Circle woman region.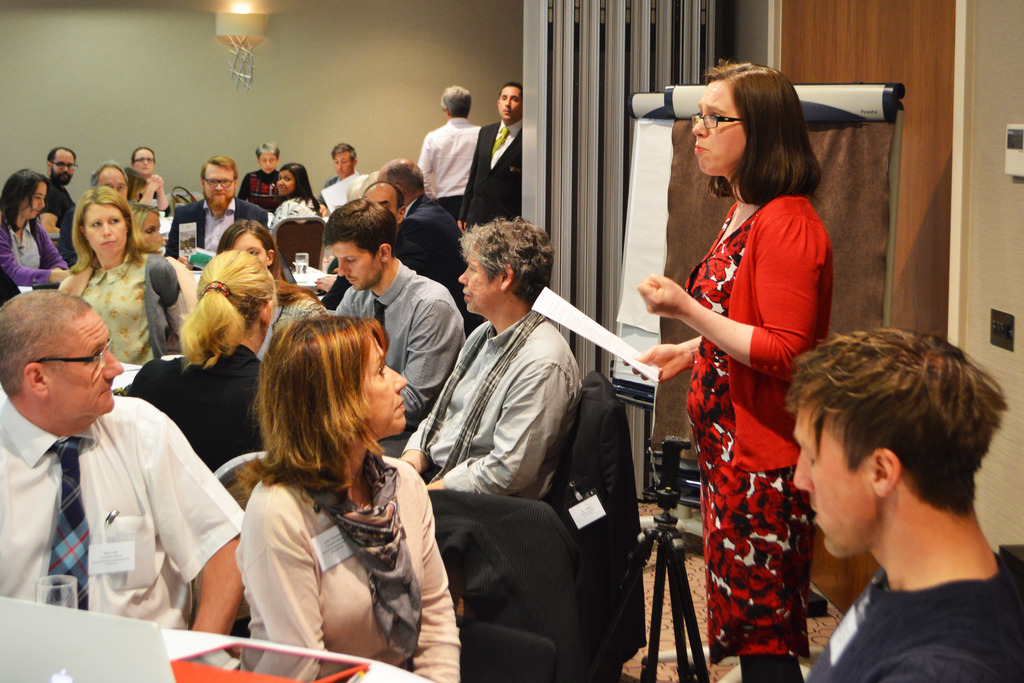
Region: {"x1": 216, "y1": 219, "x2": 328, "y2": 337}.
